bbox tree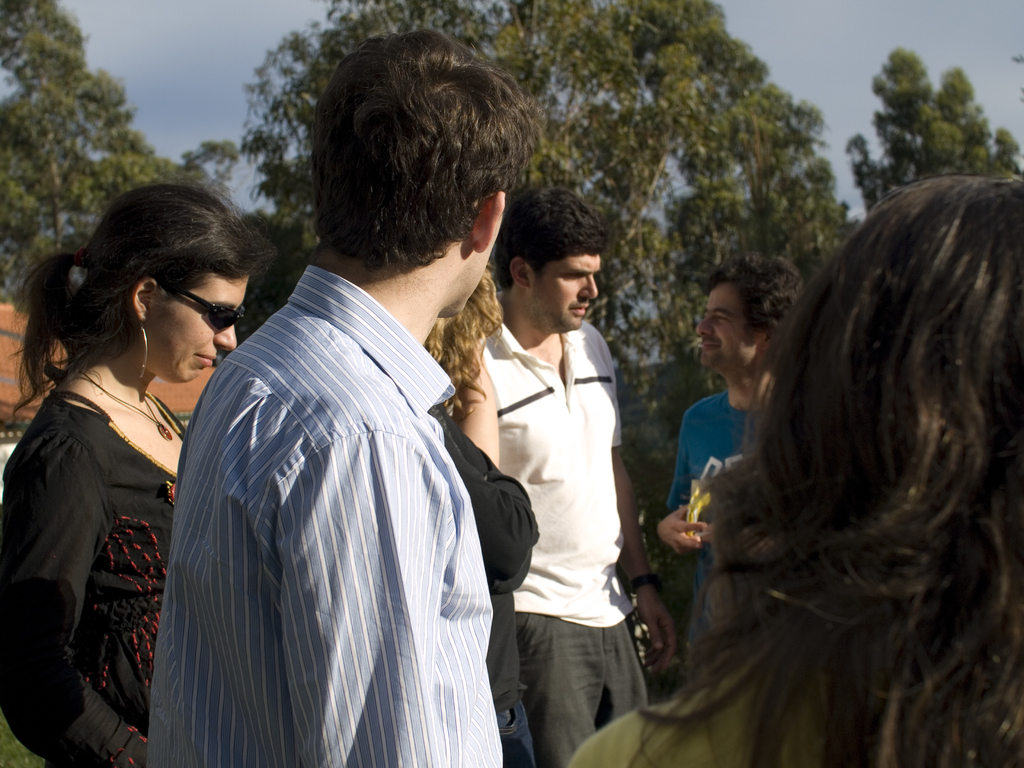
l=834, t=44, r=1023, b=222
